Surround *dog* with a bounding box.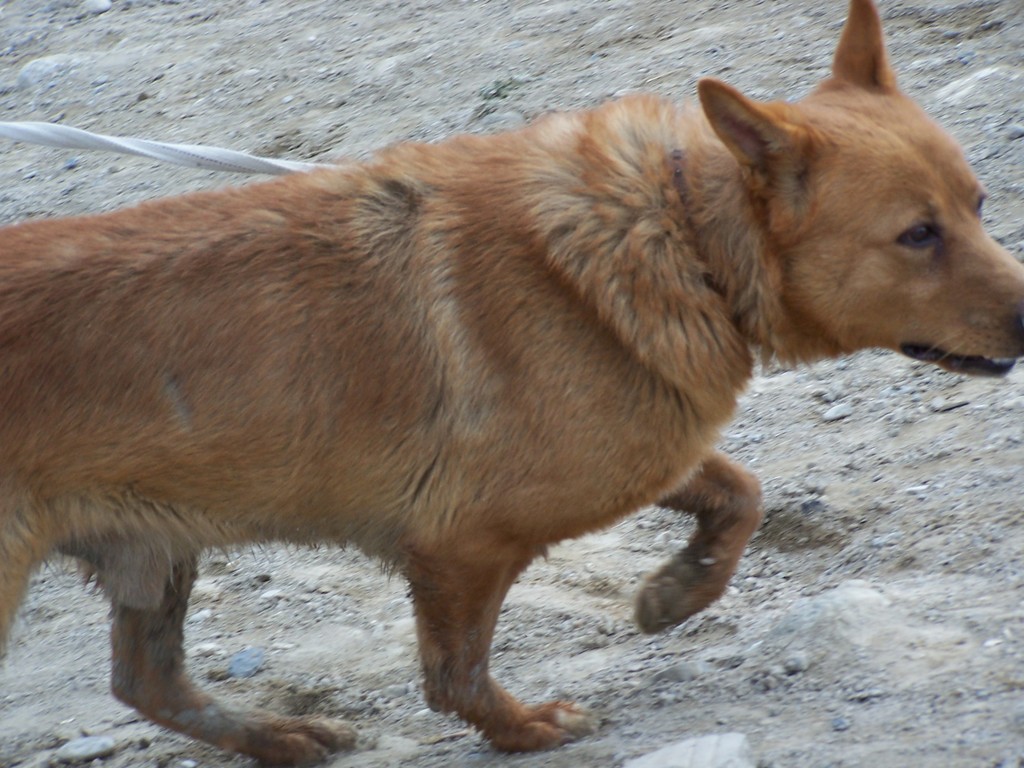
x1=0 y1=0 x2=1023 y2=767.
